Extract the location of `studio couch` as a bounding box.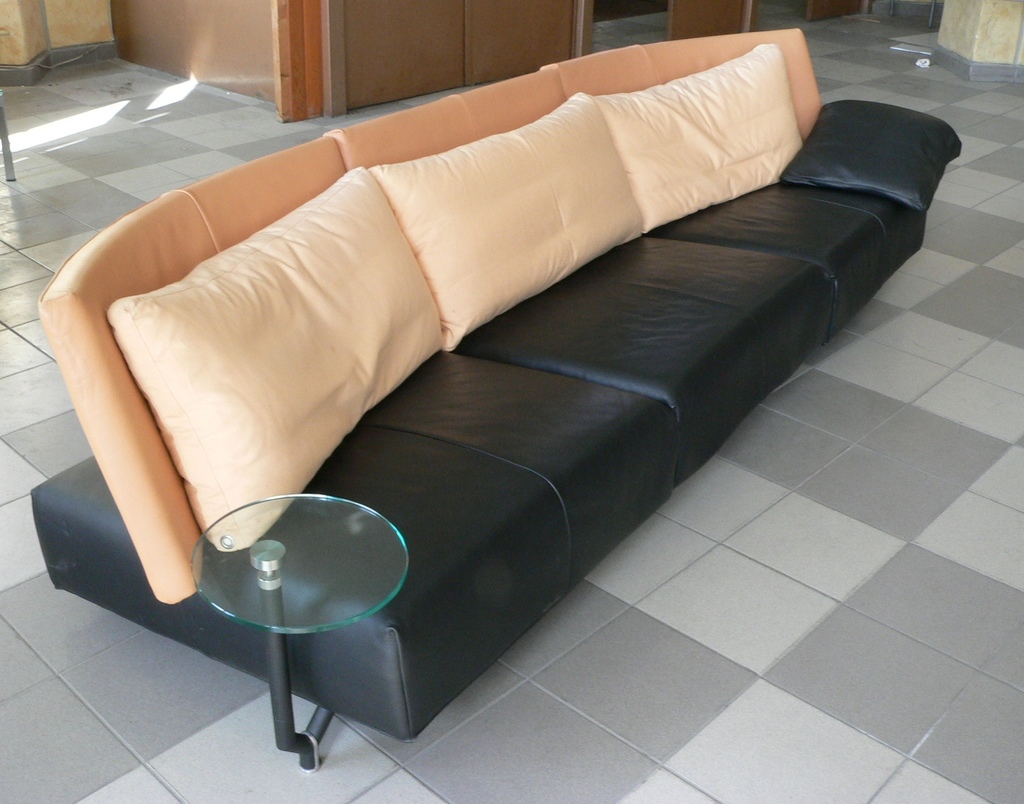
(x1=23, y1=56, x2=964, y2=745).
